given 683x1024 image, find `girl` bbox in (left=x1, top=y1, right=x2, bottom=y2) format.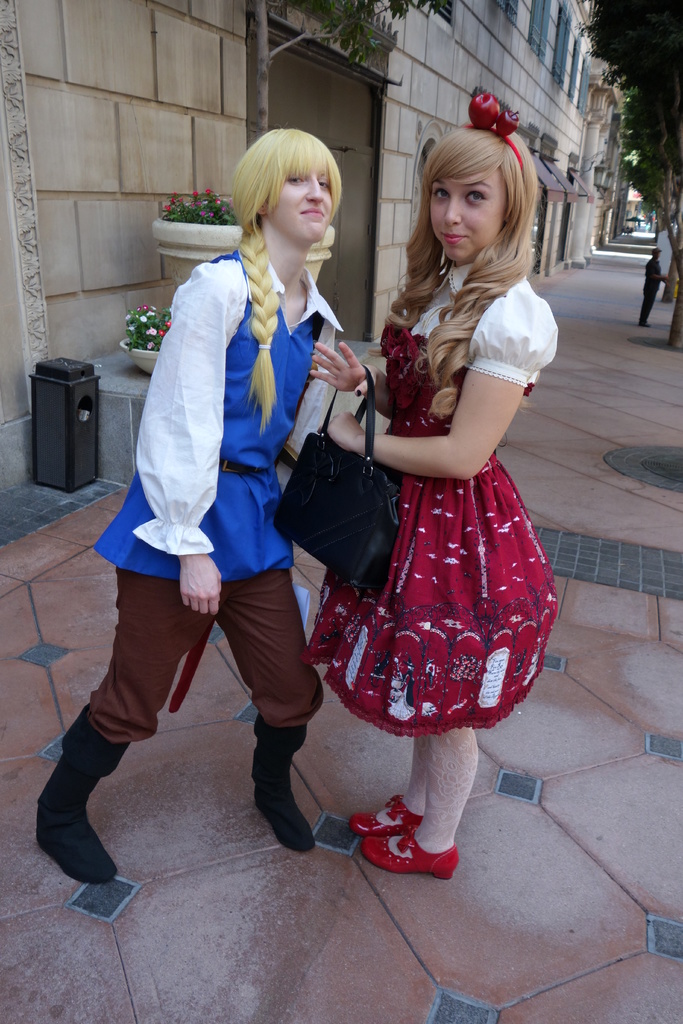
(left=35, top=127, right=345, bottom=883).
